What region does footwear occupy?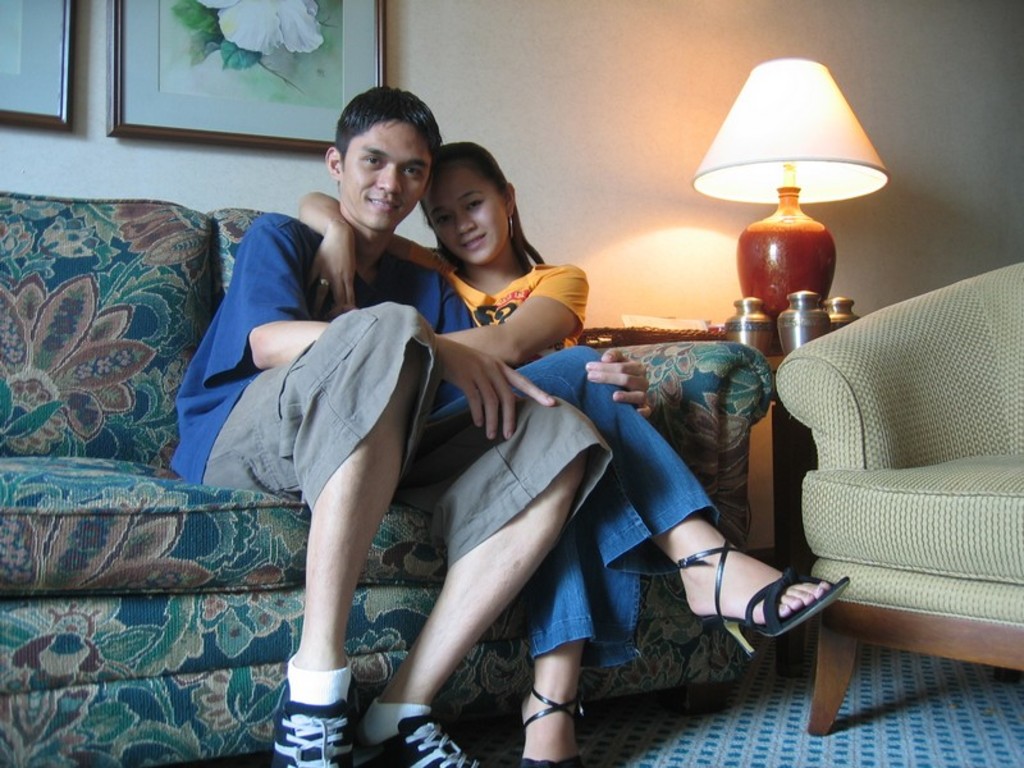
[680, 540, 851, 659].
